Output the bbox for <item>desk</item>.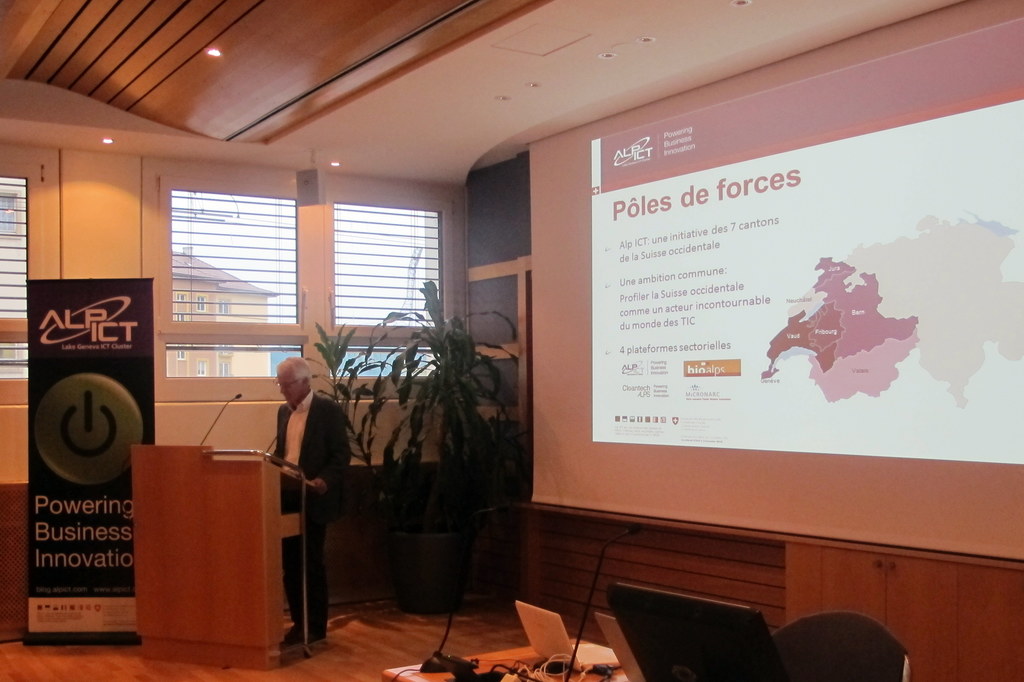
box(382, 636, 626, 681).
